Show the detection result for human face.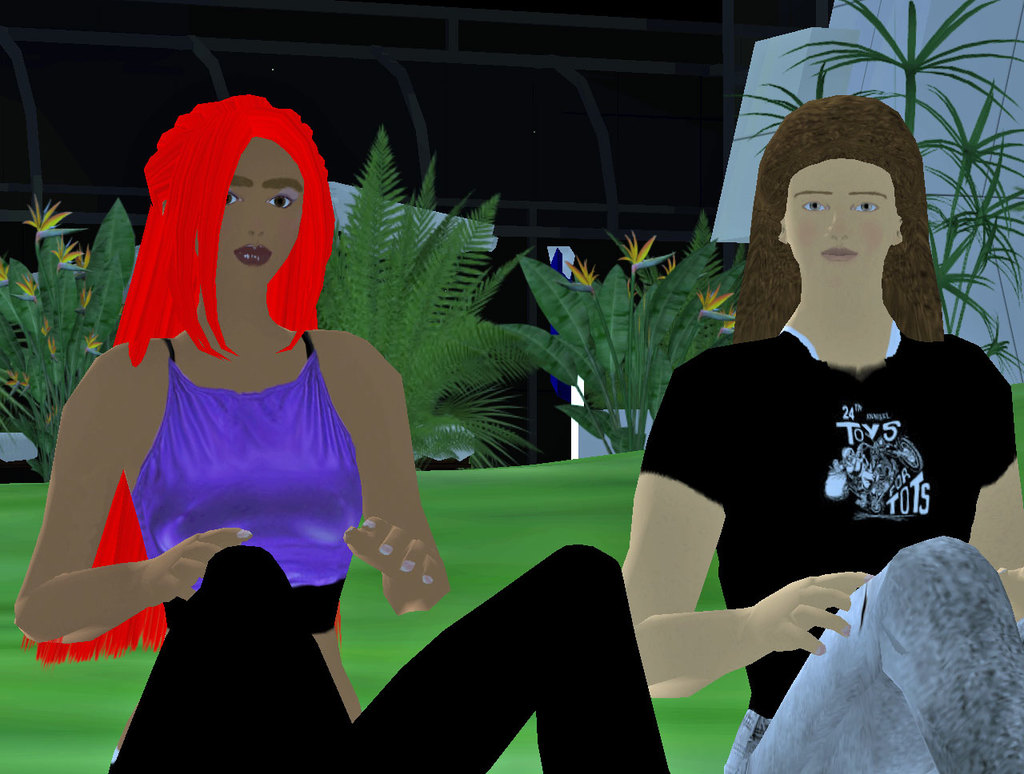
{"x1": 783, "y1": 156, "x2": 892, "y2": 284}.
